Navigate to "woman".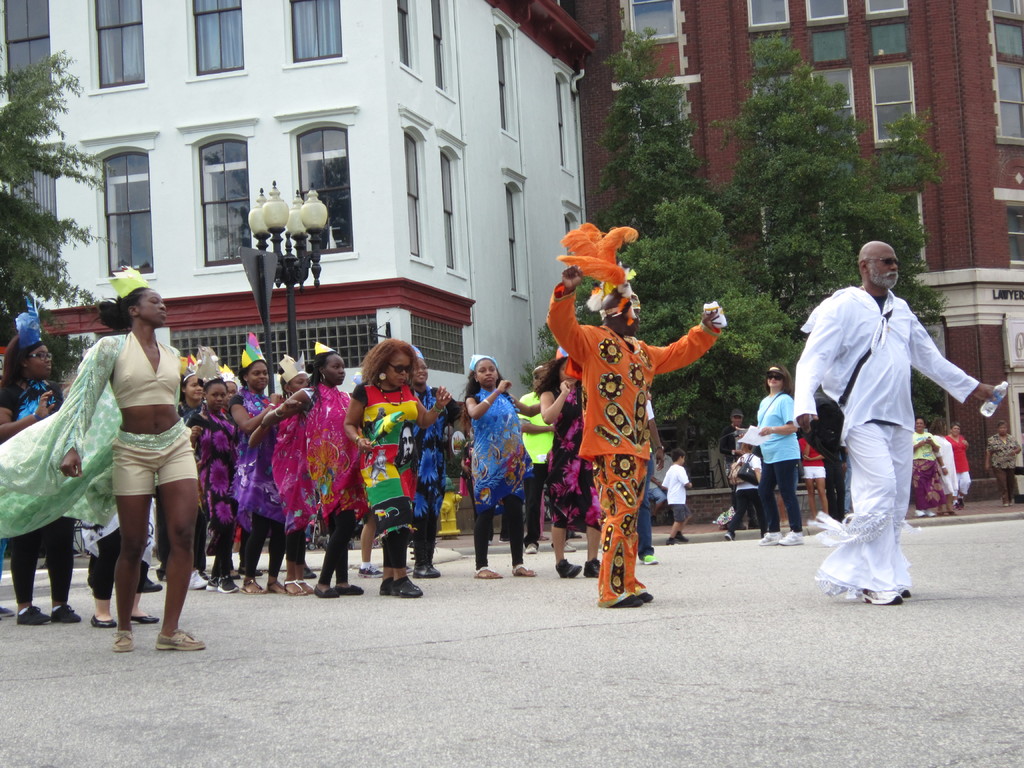
Navigation target: <bbox>245, 345, 309, 602</bbox>.
